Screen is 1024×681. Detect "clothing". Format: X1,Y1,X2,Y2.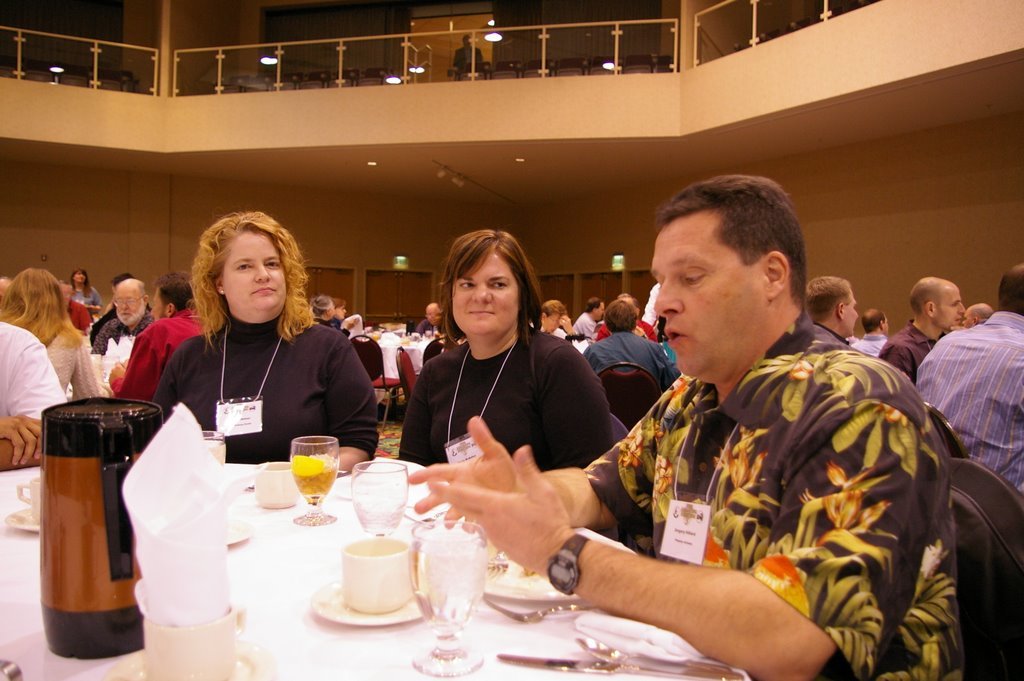
108,309,196,400.
